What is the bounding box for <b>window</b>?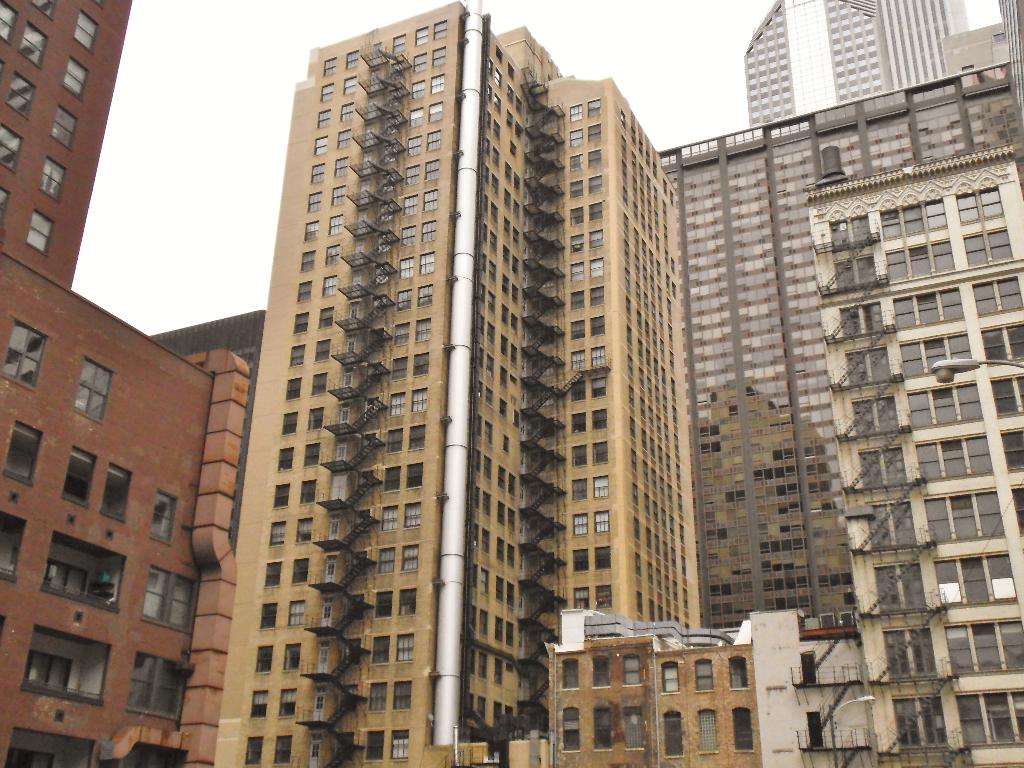
x1=402, y1=196, x2=422, y2=220.
